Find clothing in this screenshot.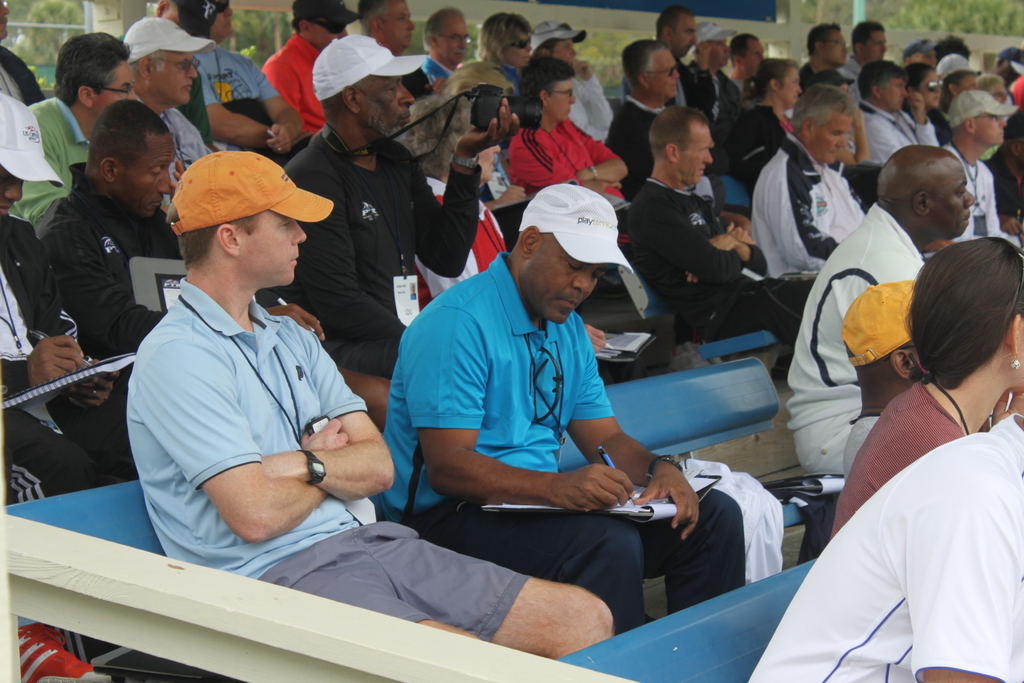
The bounding box for clothing is detection(1, 211, 134, 504).
